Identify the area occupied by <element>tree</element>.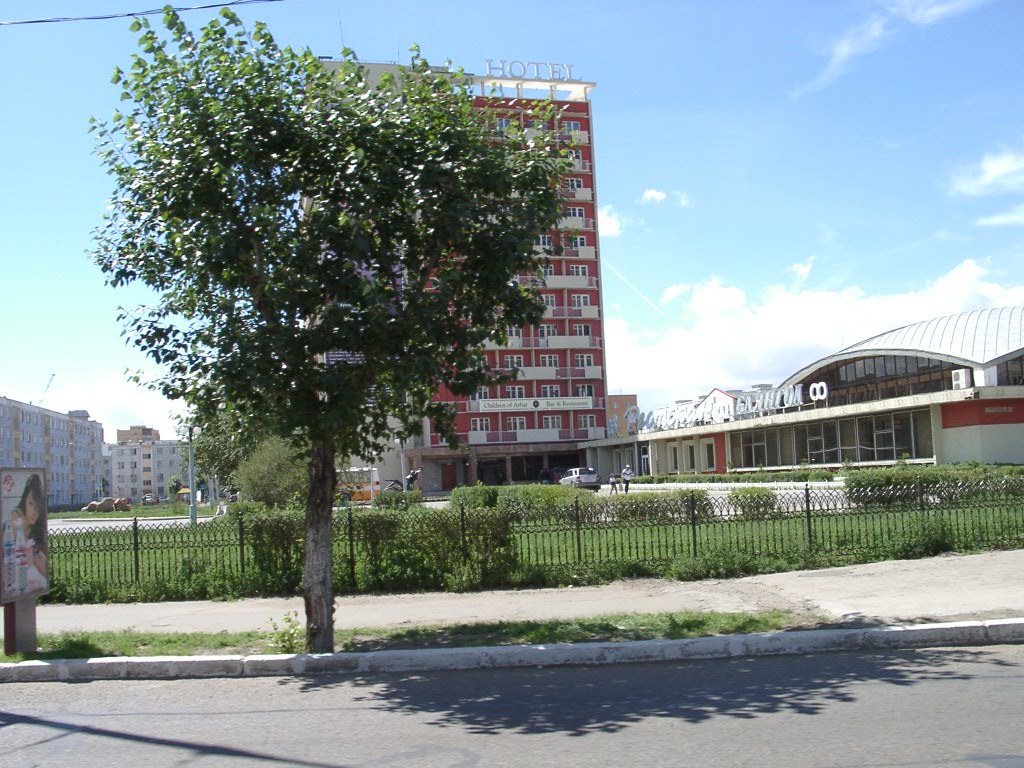
Area: rect(229, 438, 315, 511).
